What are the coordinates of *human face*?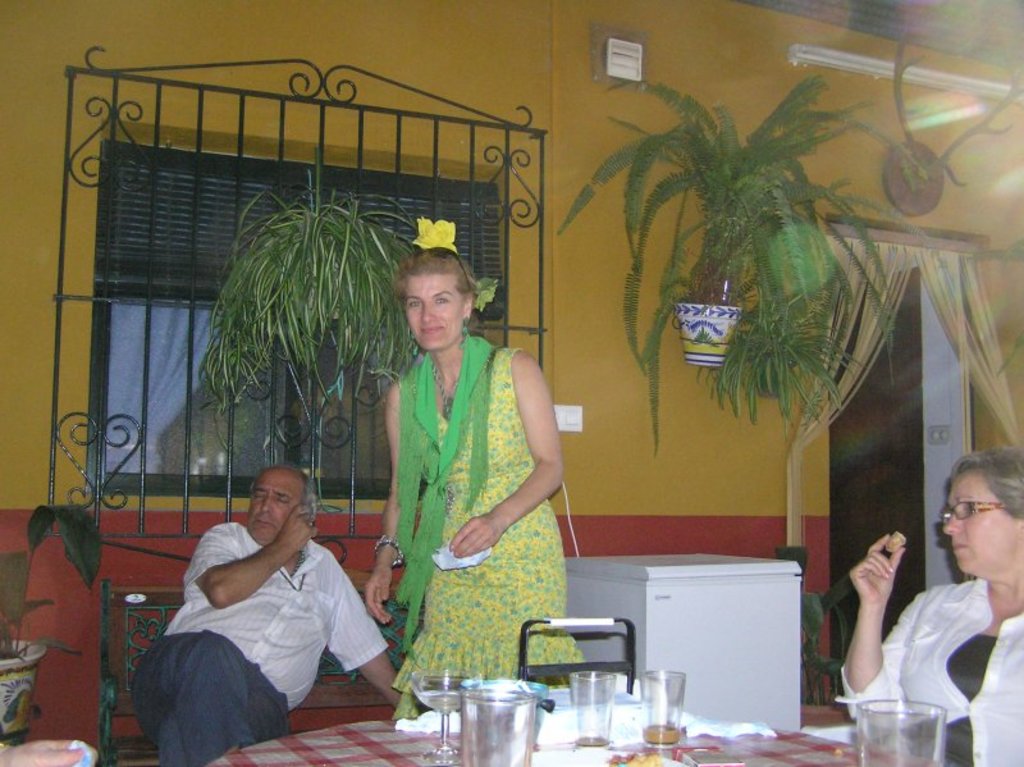
<region>246, 467, 302, 544</region>.
